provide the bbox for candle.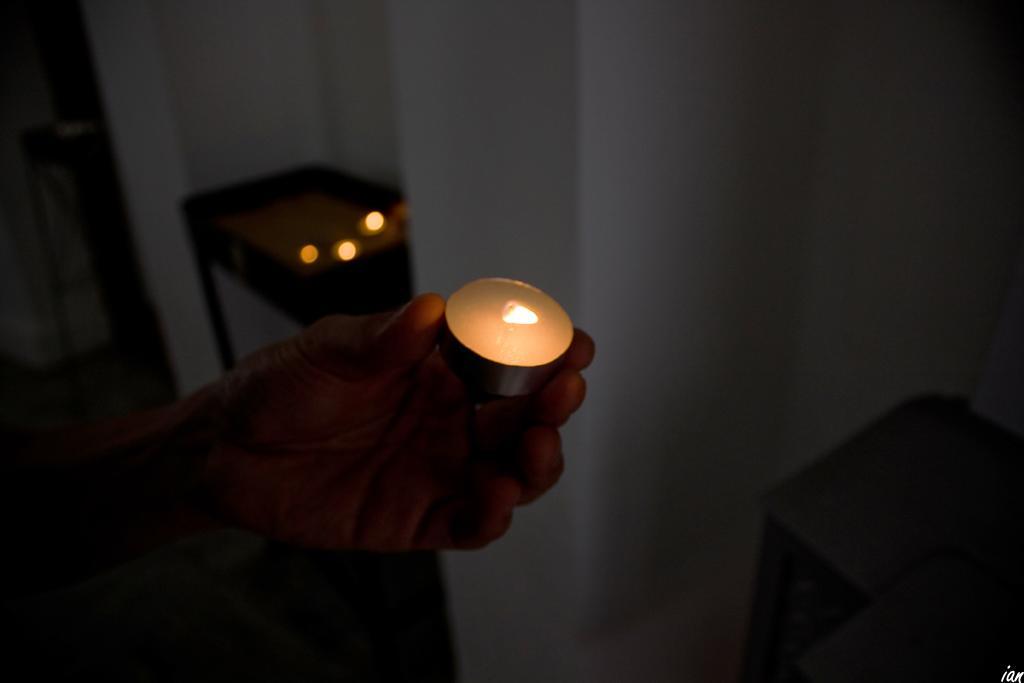
pyautogui.locateOnScreen(361, 210, 389, 239).
